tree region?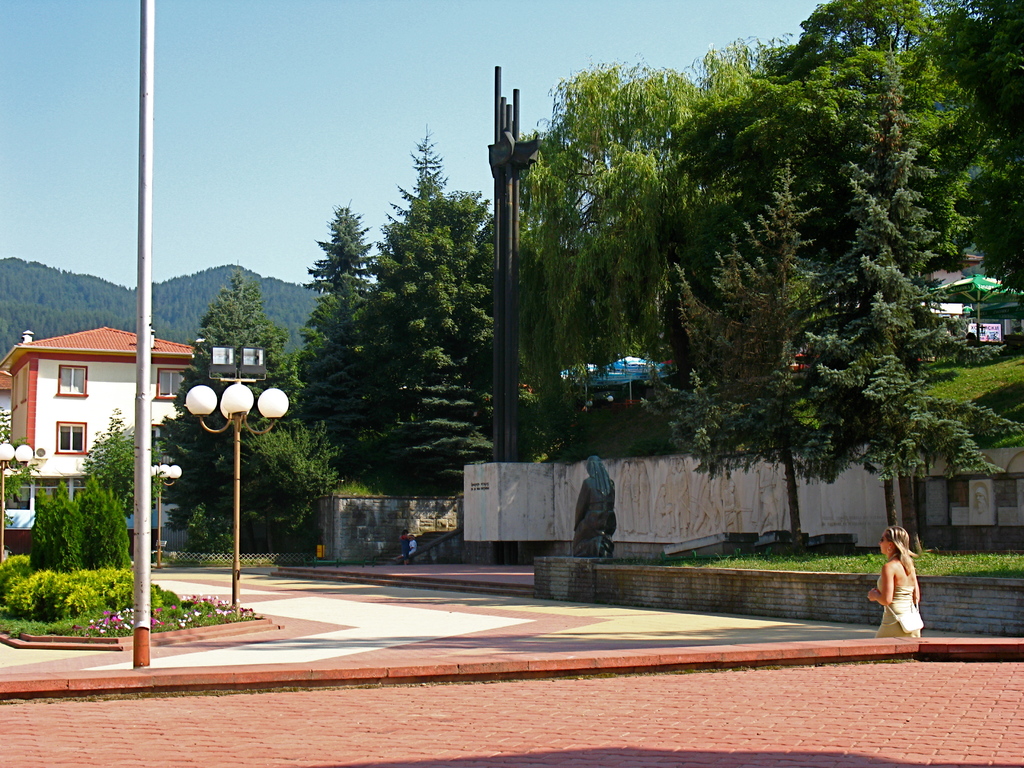
locate(651, 31, 1020, 305)
